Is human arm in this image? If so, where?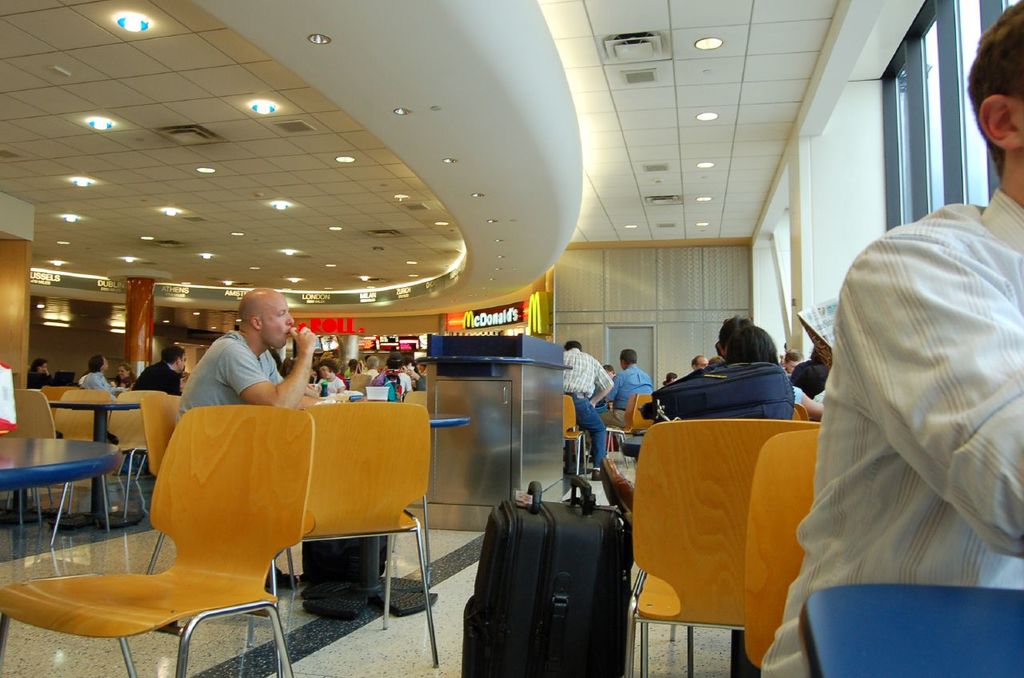
Yes, at pyautogui.locateOnScreen(249, 341, 317, 421).
